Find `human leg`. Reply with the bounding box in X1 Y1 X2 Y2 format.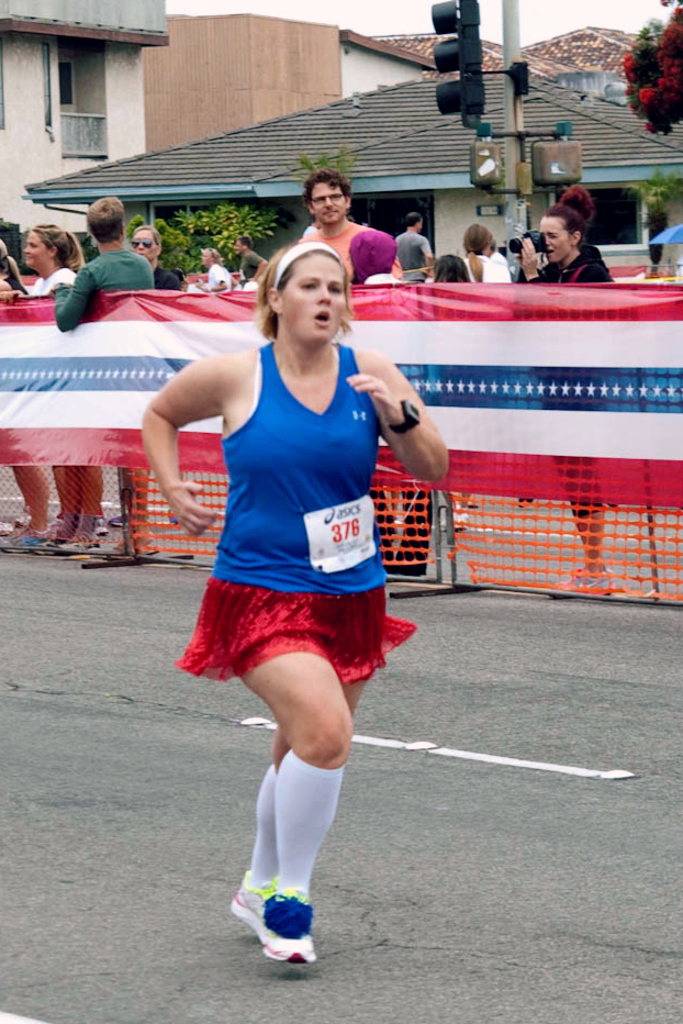
551 367 607 593.
